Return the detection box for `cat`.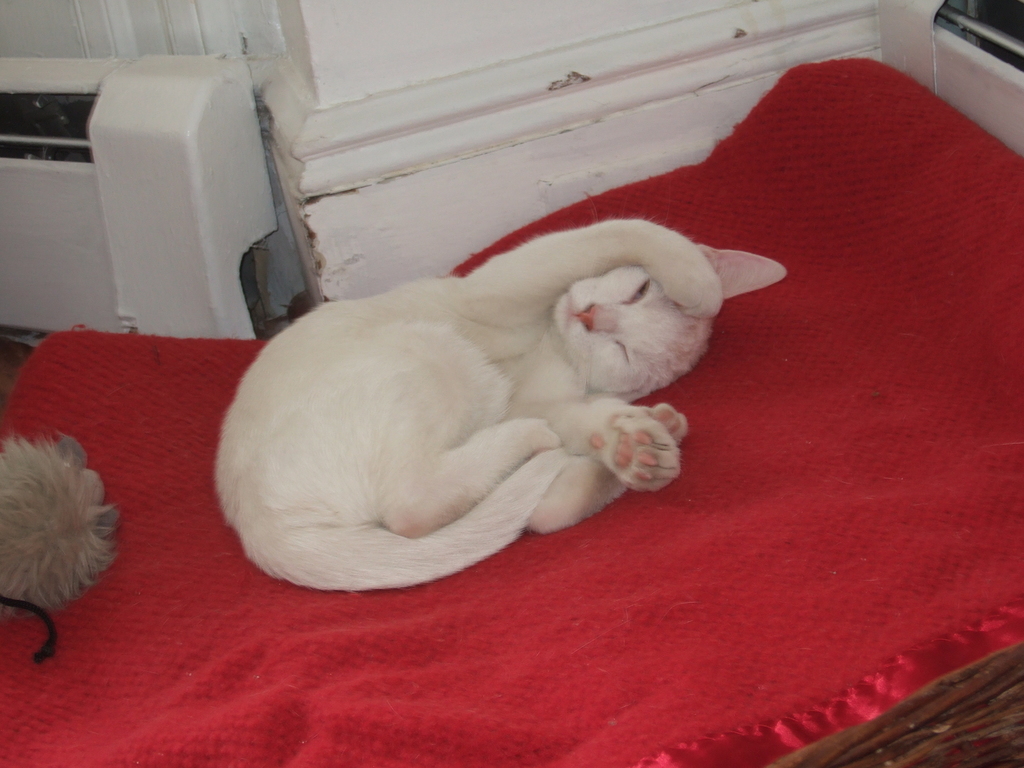
rect(212, 209, 789, 596).
